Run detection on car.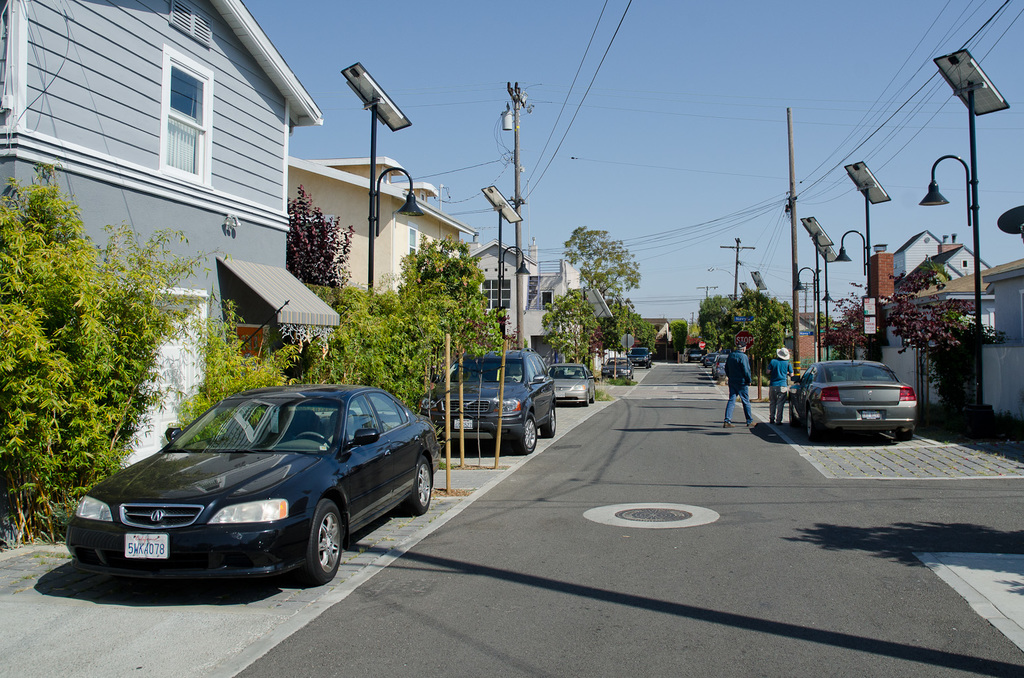
Result: crop(787, 348, 921, 440).
